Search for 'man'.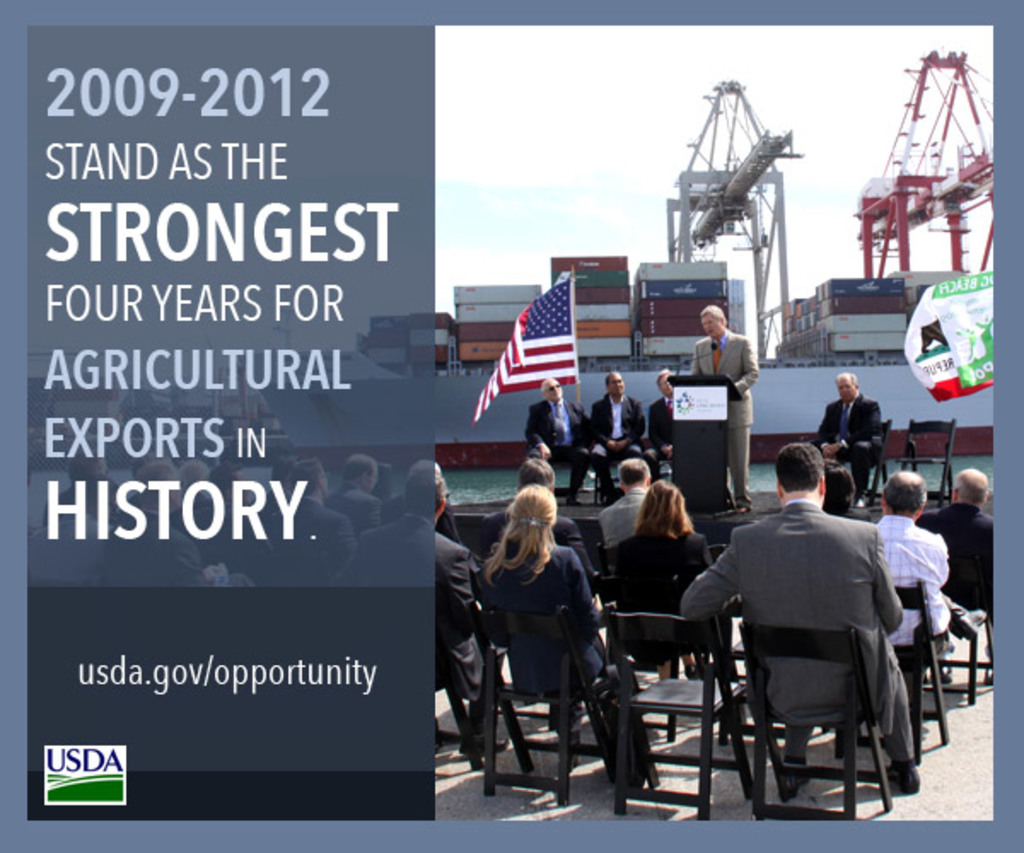
Found at 804 372 881 503.
